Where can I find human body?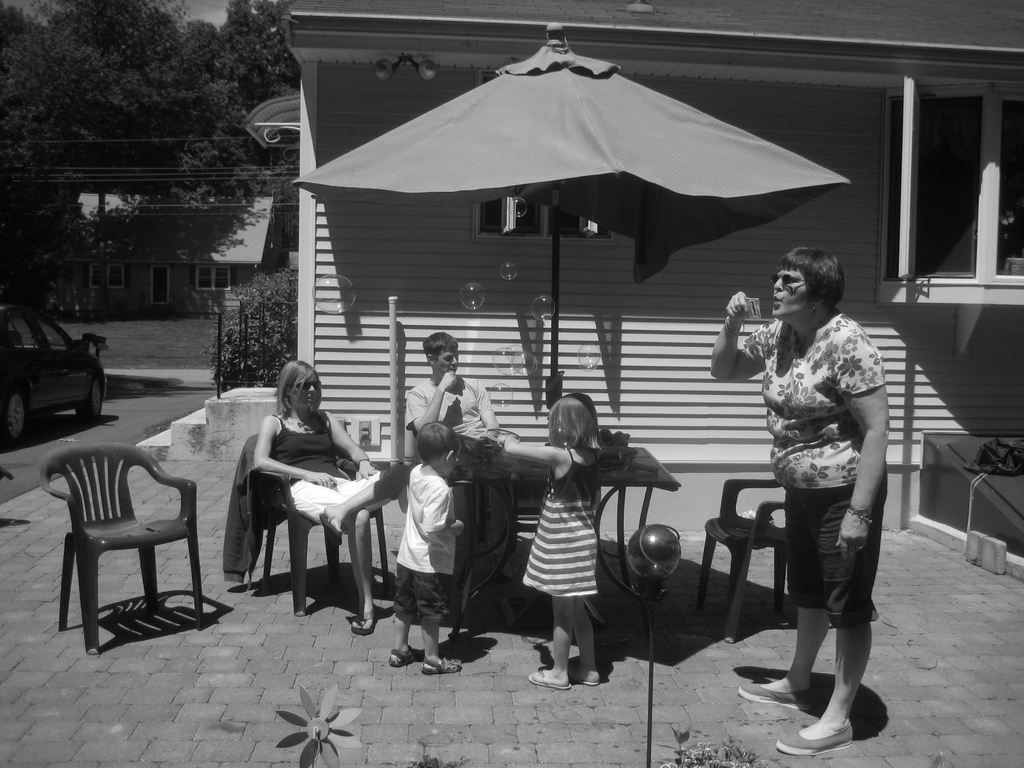
You can find it at [x1=253, y1=356, x2=389, y2=619].
